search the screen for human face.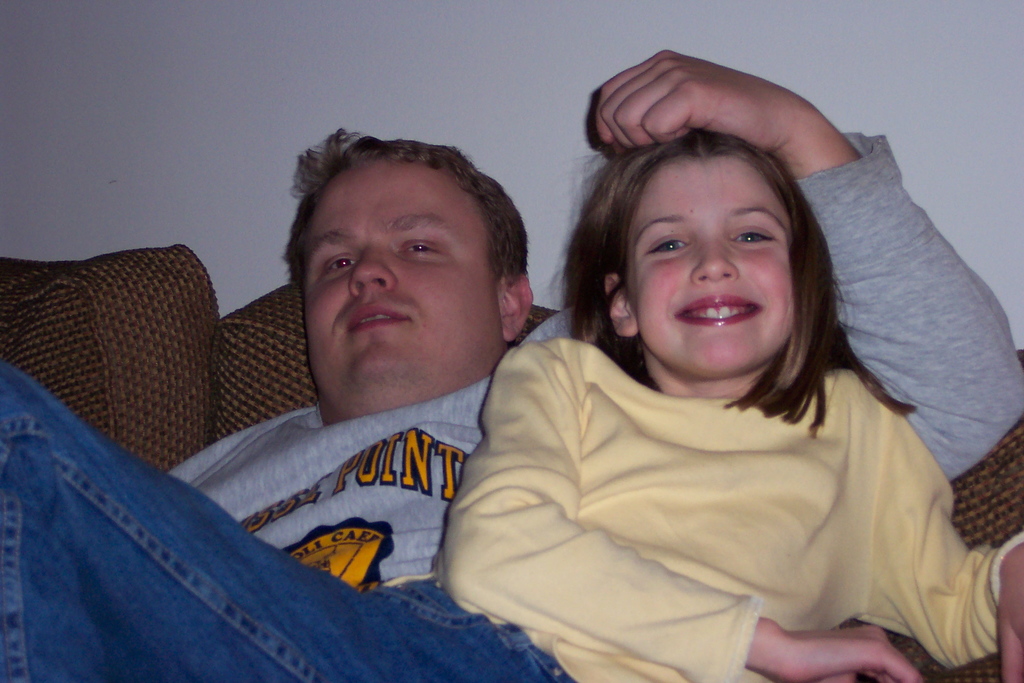
Found at {"left": 627, "top": 156, "right": 794, "bottom": 378}.
